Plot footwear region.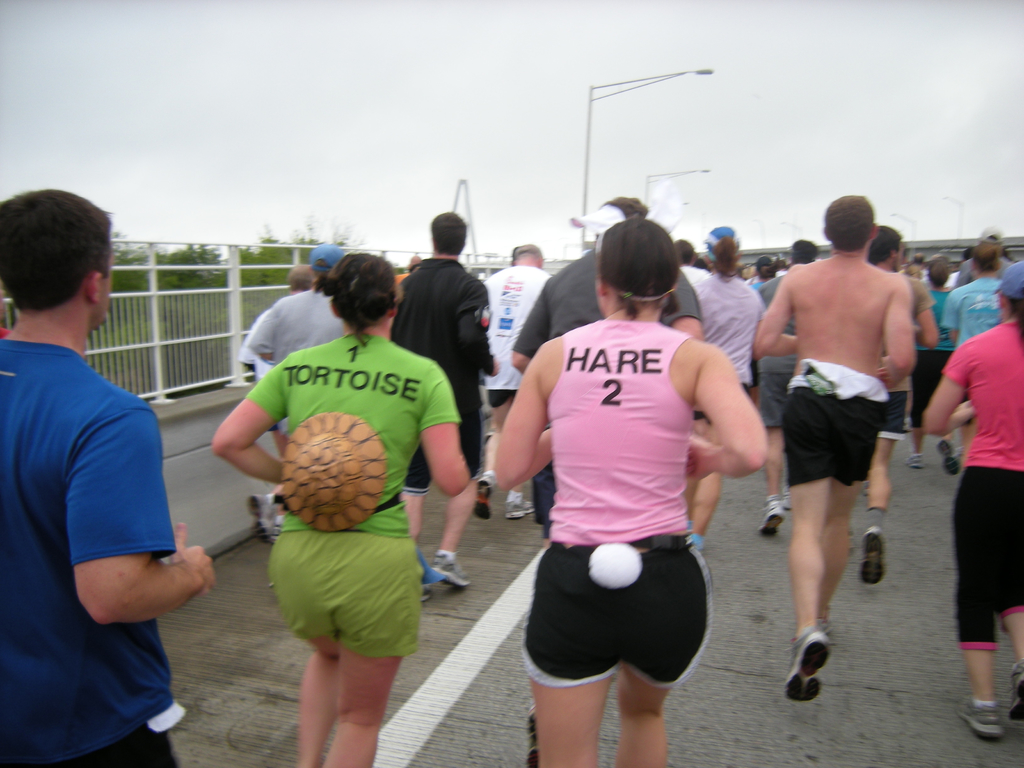
Plotted at 777,628,834,705.
